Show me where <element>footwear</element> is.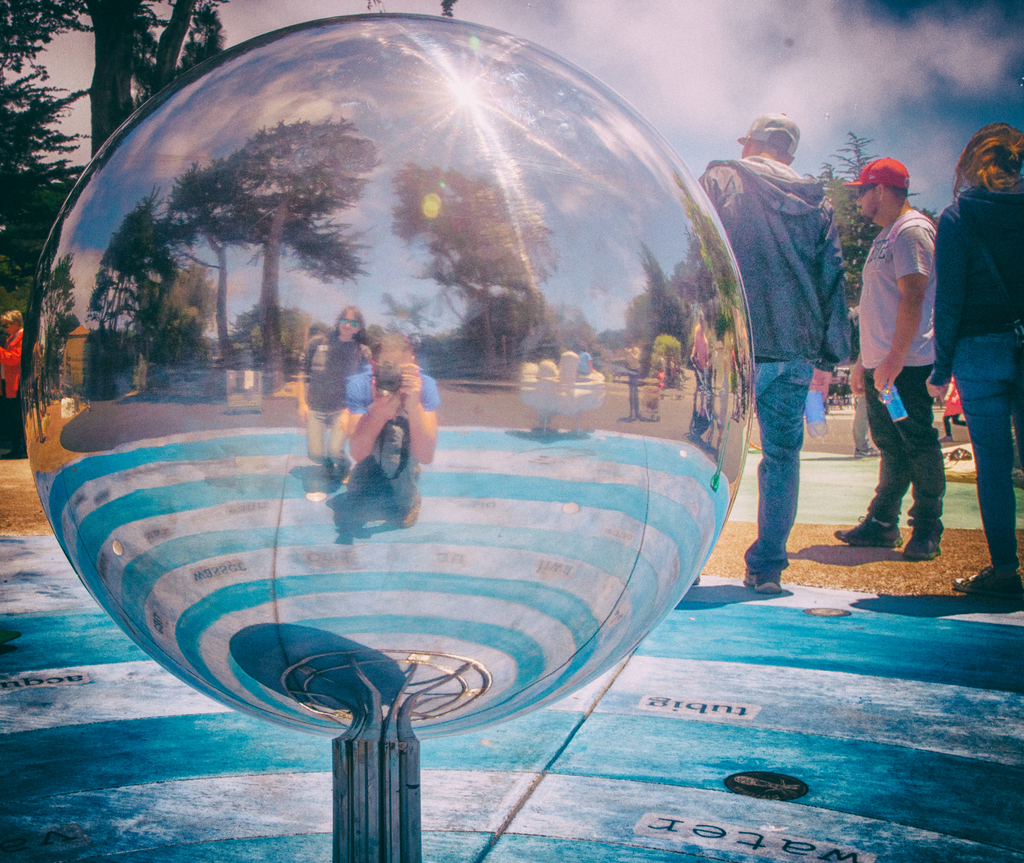
<element>footwear</element> is at box(829, 507, 900, 559).
